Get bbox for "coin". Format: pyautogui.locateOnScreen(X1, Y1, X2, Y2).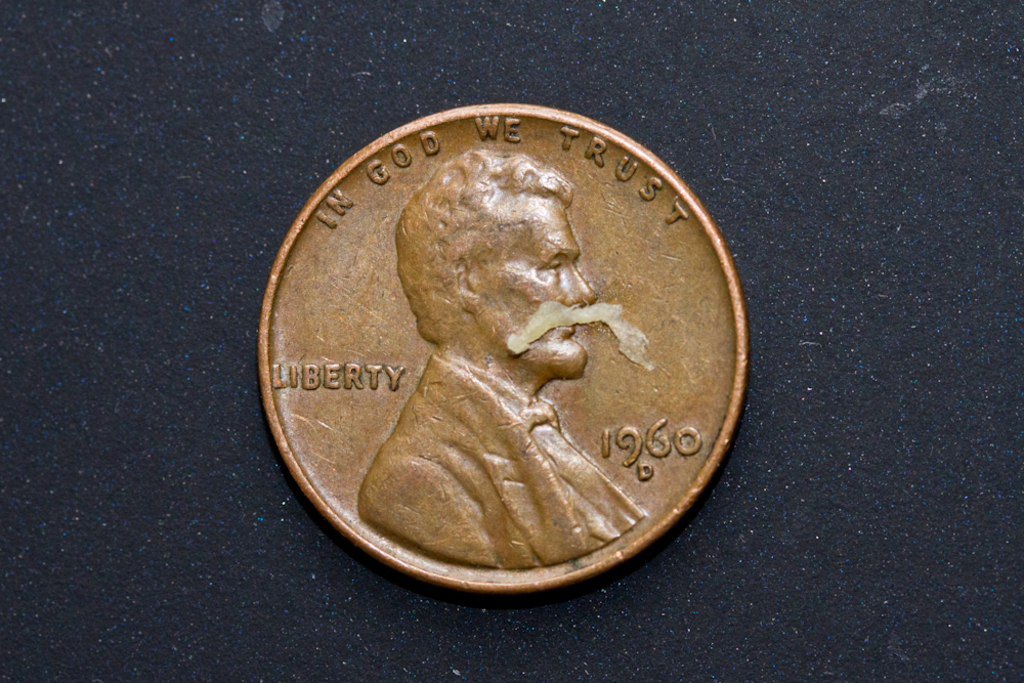
pyautogui.locateOnScreen(256, 106, 763, 602).
